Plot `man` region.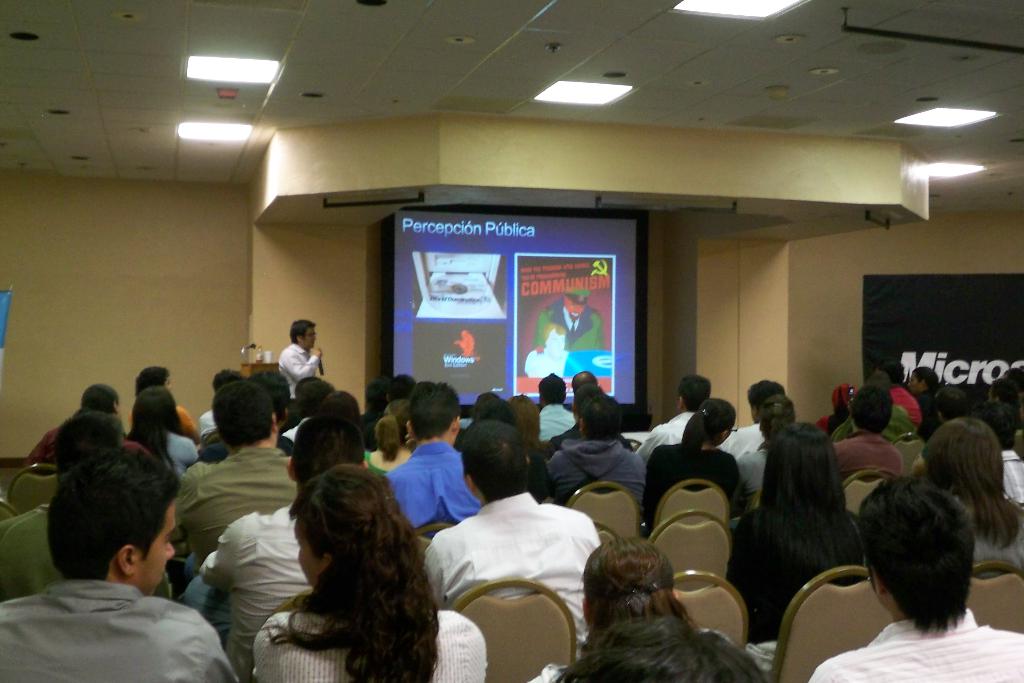
Plotted at (381,379,482,529).
